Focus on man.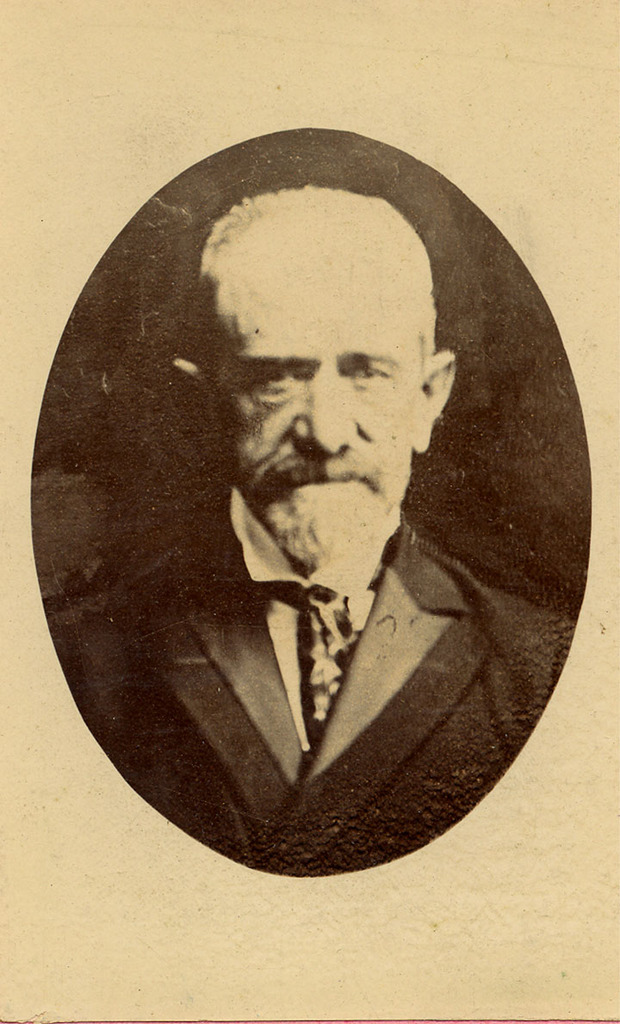
Focused at bbox=[40, 189, 577, 879].
